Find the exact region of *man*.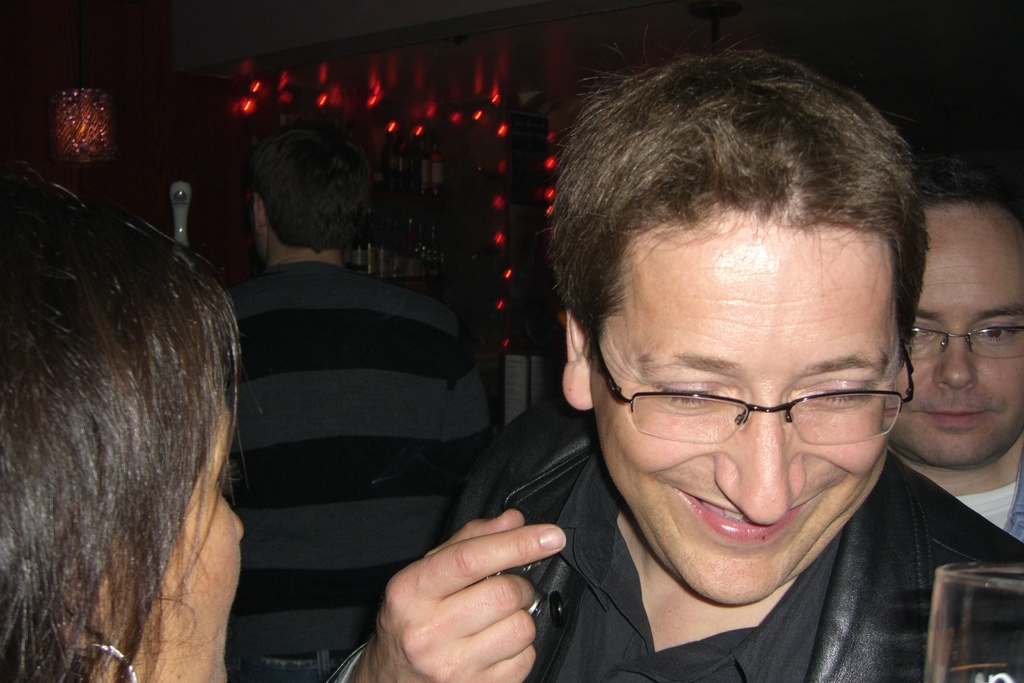
Exact region: bbox=[336, 61, 1023, 682].
